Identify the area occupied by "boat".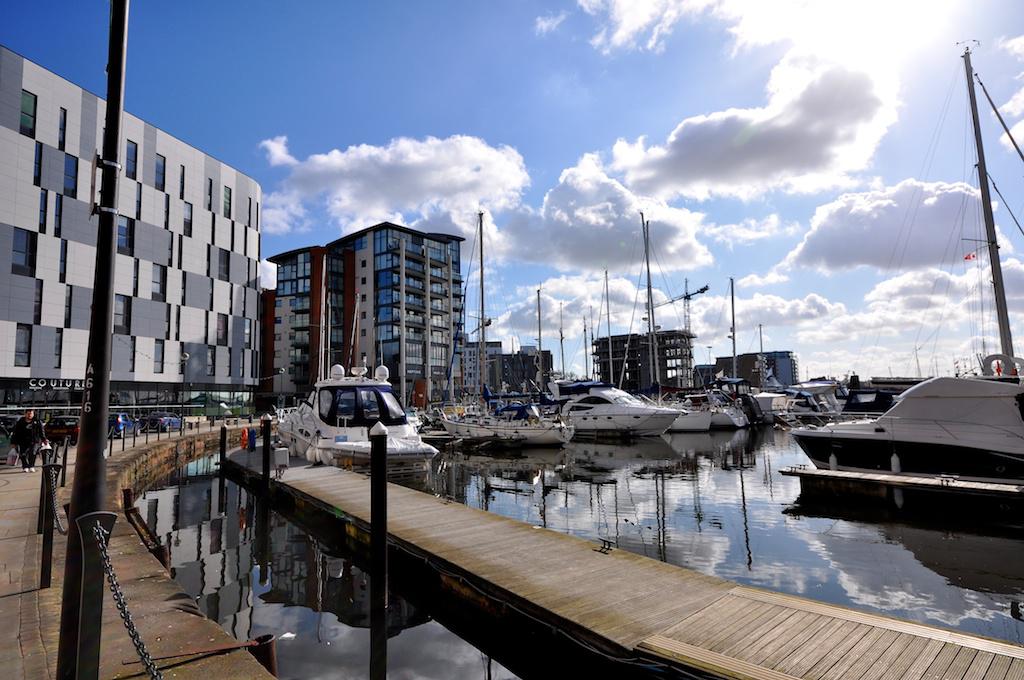
Area: <region>706, 276, 759, 426</region>.
